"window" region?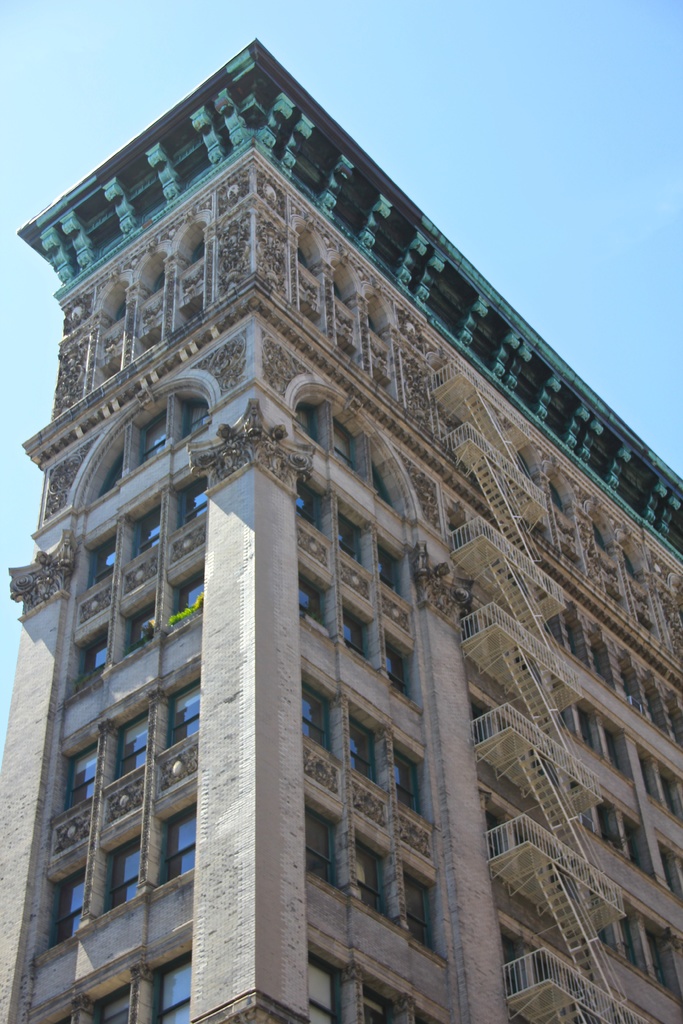
box(342, 593, 370, 662)
